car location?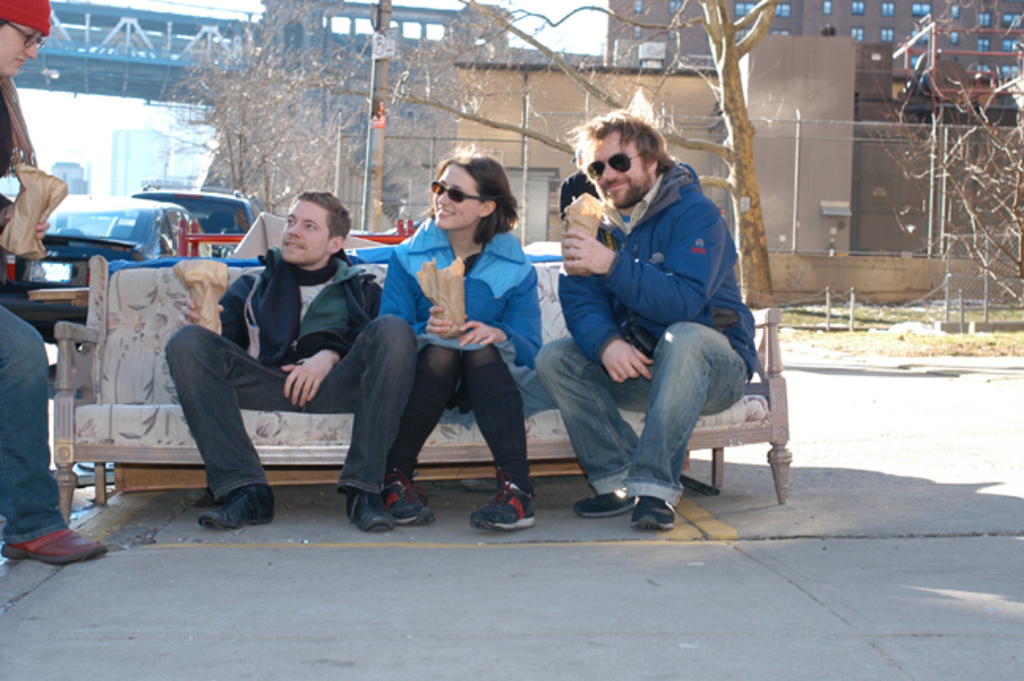
l=125, t=182, r=259, b=259
